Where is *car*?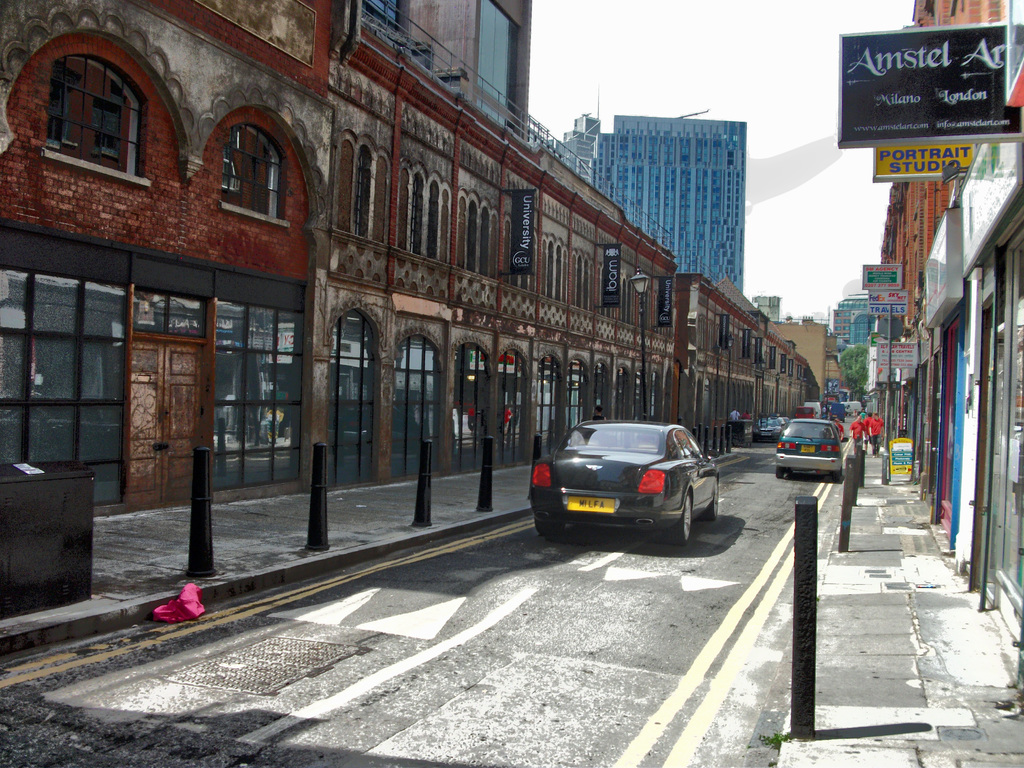
527/420/721/550.
